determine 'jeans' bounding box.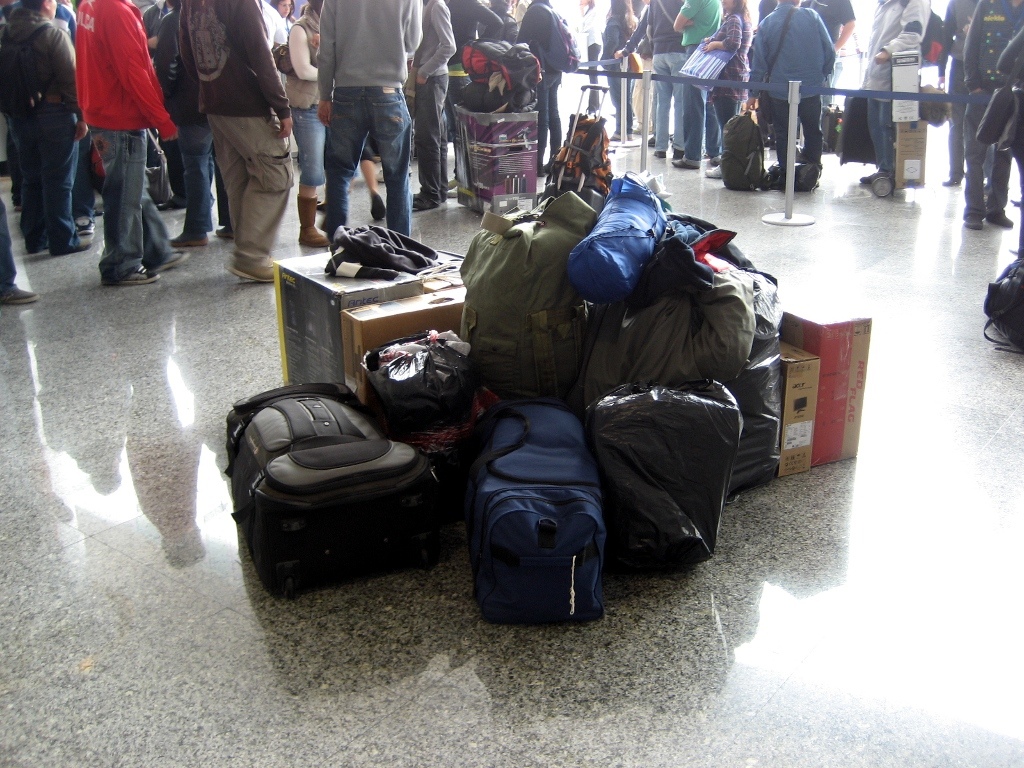
Determined: bbox(12, 114, 77, 253).
